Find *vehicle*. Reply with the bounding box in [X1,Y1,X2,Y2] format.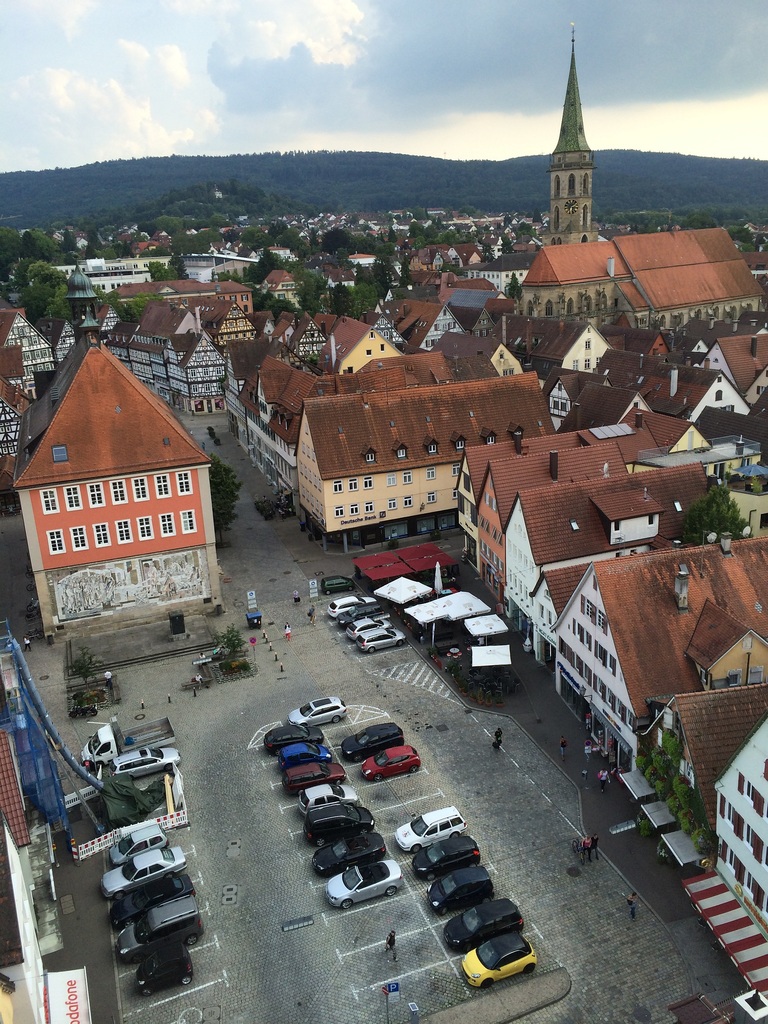
[111,868,195,926].
